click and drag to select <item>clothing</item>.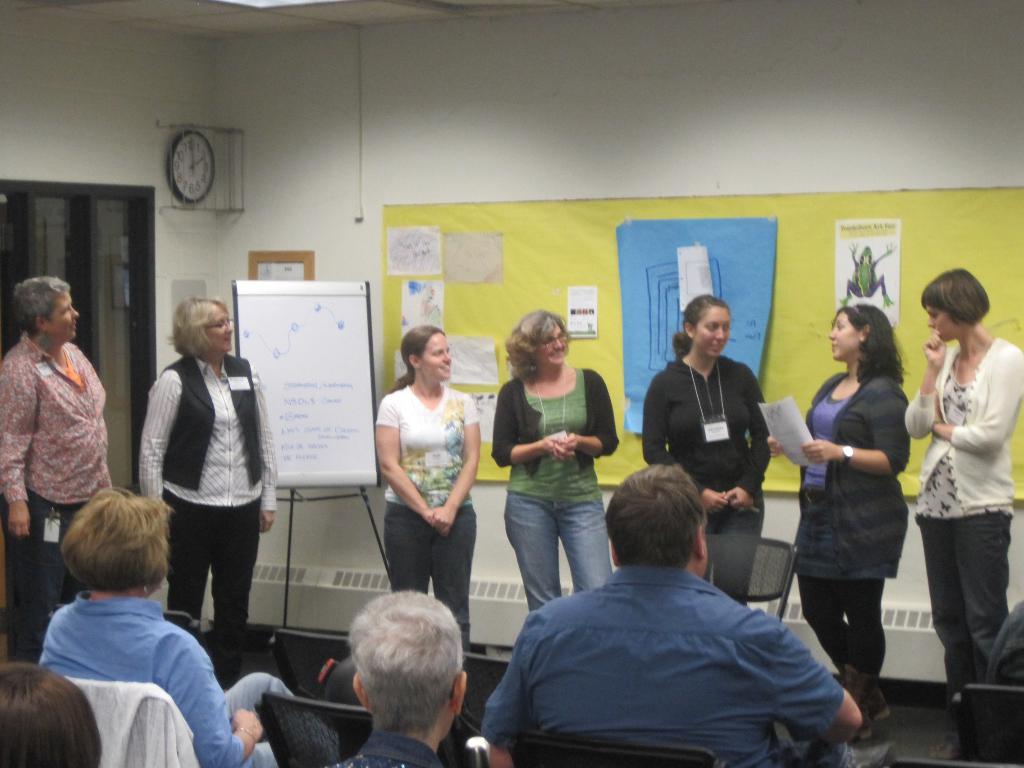
Selection: 382:382:479:666.
